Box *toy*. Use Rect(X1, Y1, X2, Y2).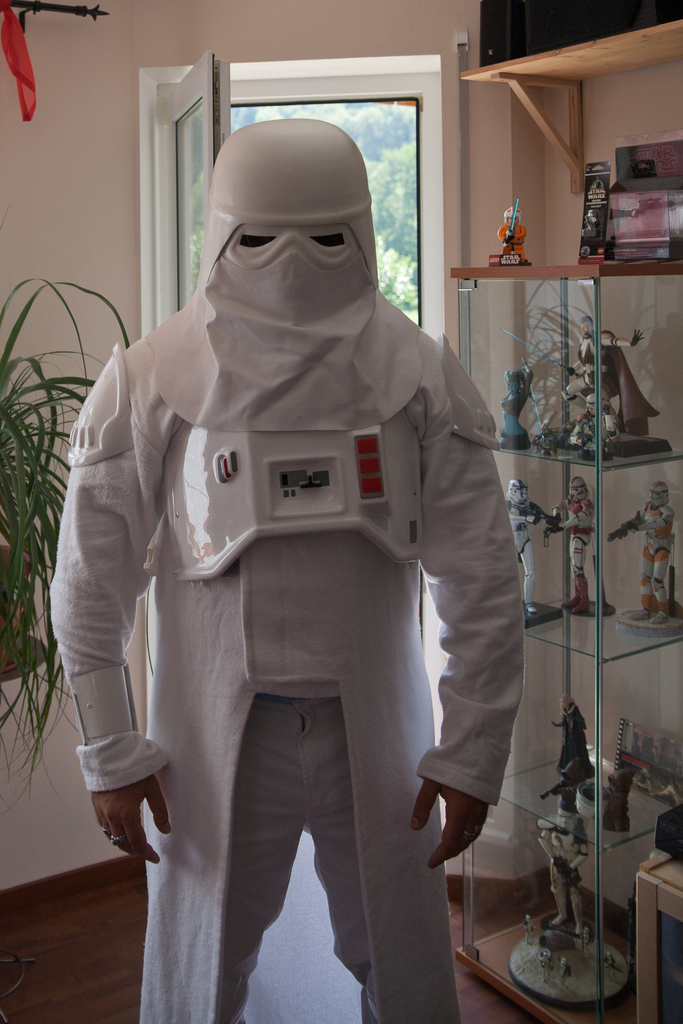
Rect(497, 360, 548, 438).
